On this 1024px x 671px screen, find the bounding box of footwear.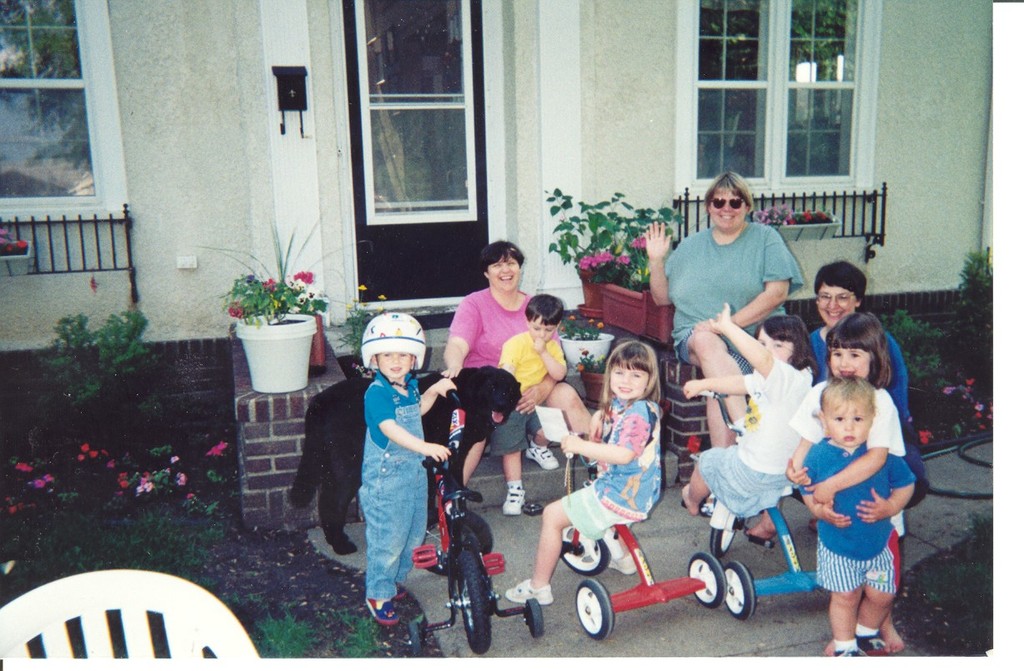
Bounding box: 525:447:561:470.
